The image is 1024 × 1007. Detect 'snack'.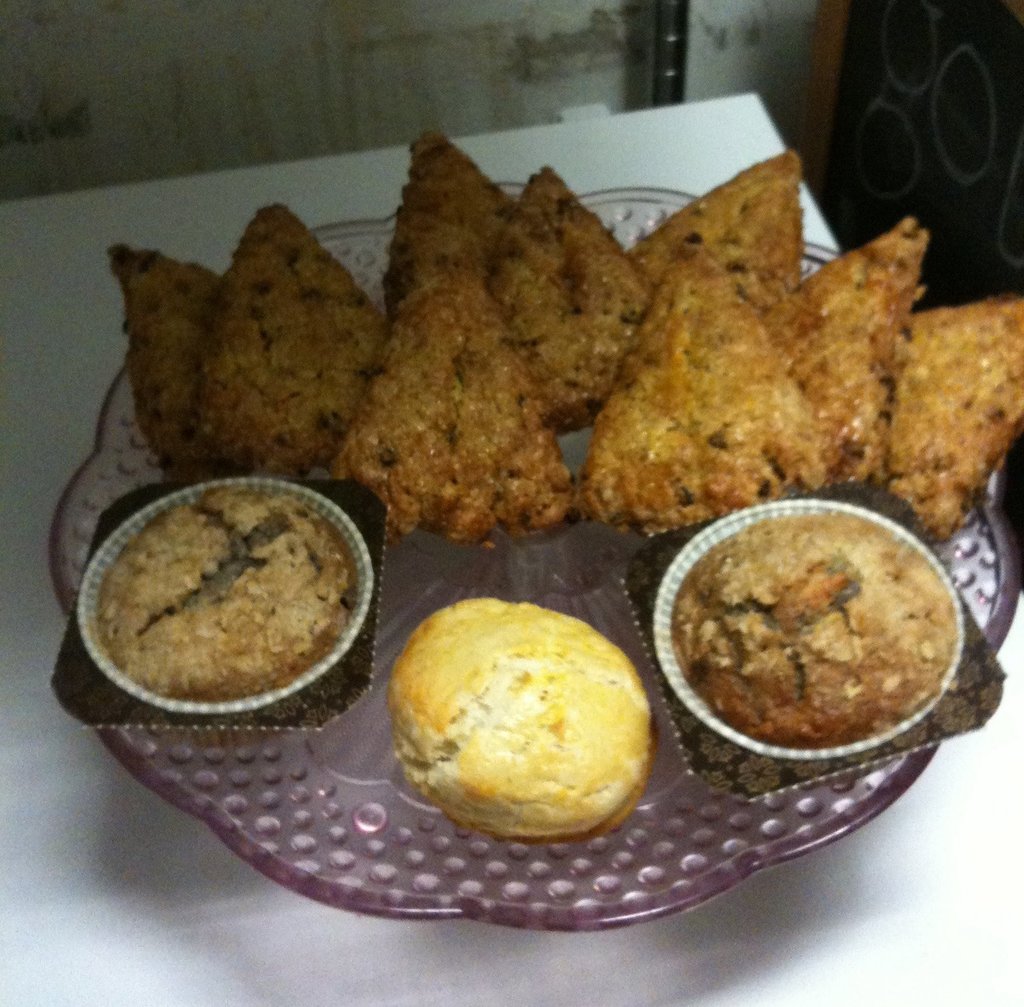
Detection: <region>117, 239, 227, 475</region>.
